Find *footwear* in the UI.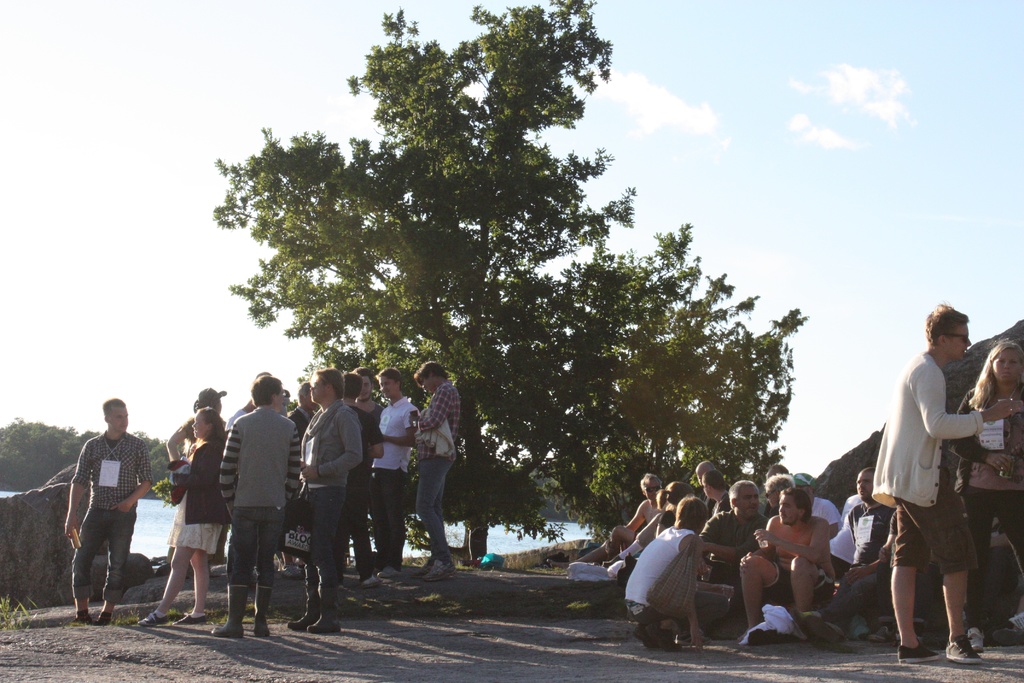
UI element at <bbox>282, 563, 307, 577</bbox>.
